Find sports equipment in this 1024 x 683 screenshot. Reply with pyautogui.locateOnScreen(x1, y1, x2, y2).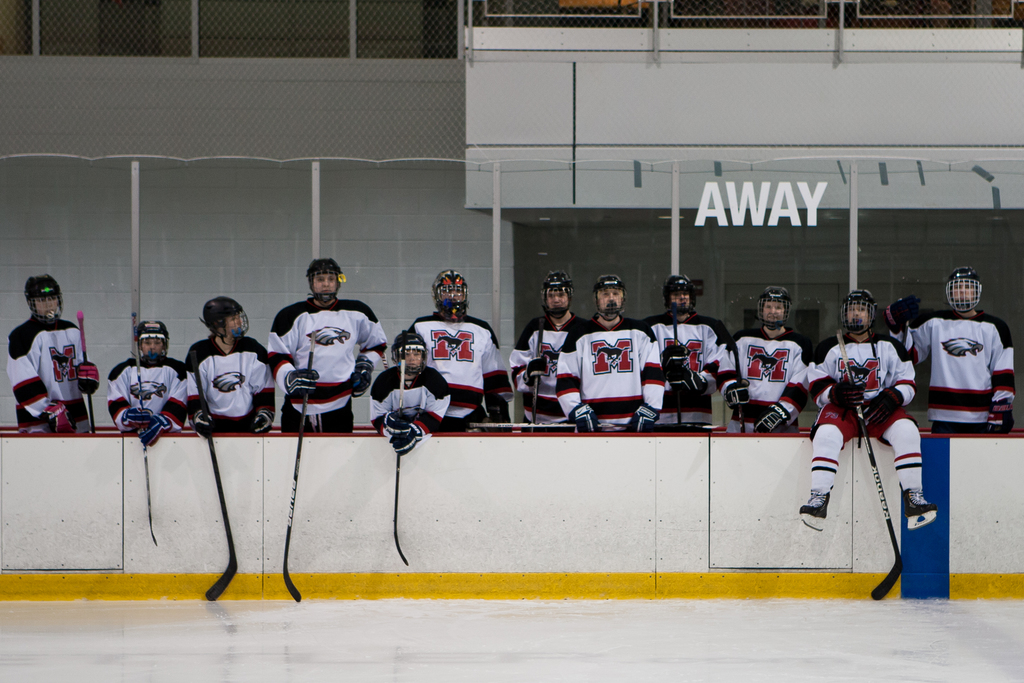
pyautogui.locateOnScreen(249, 405, 277, 440).
